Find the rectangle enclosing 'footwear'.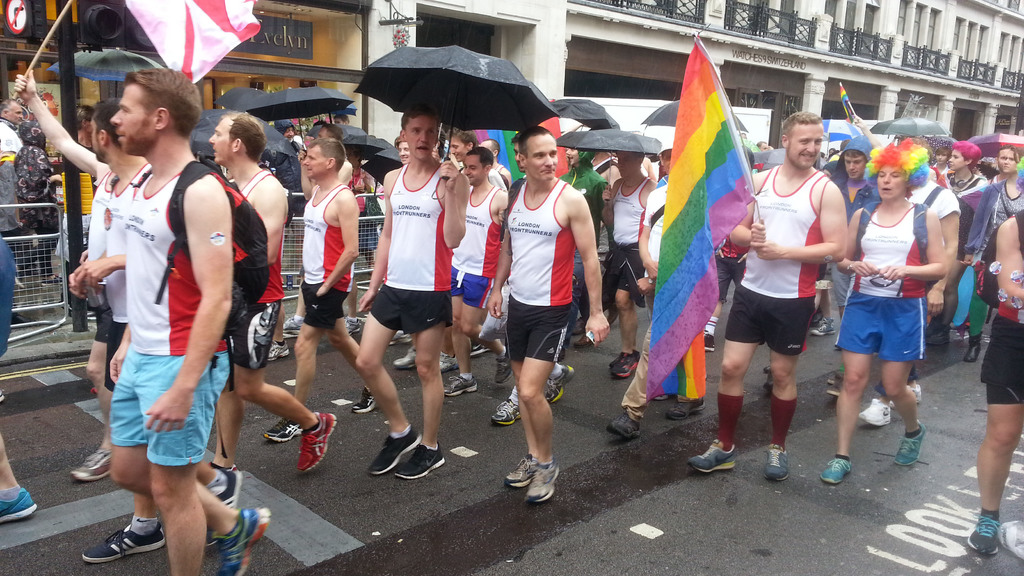
x1=296, y1=412, x2=339, y2=474.
